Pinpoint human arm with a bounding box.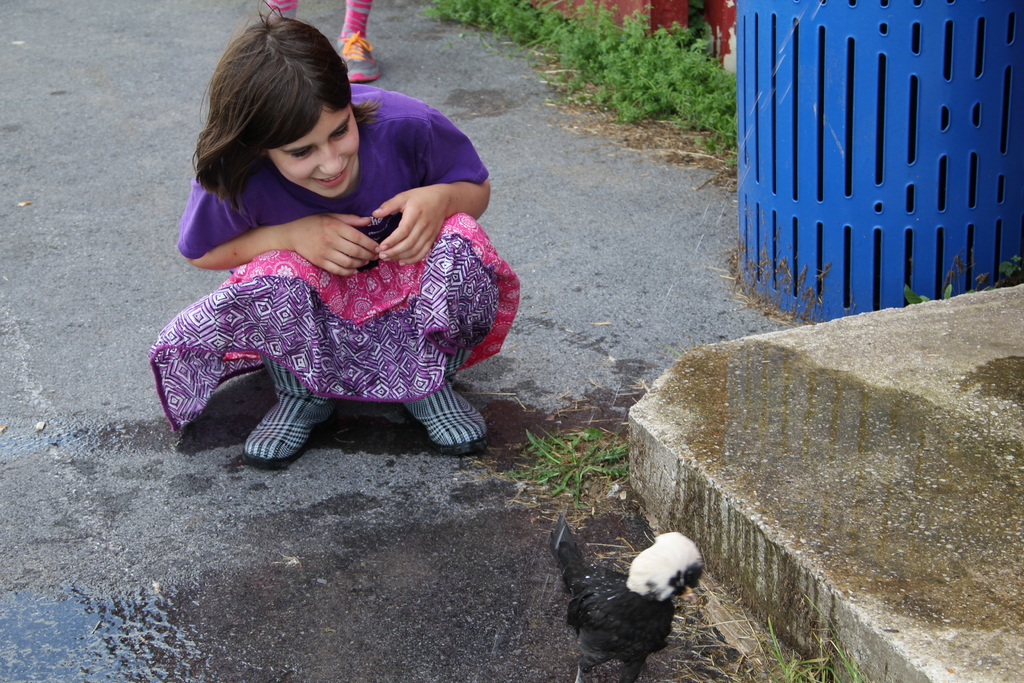
region(365, 113, 489, 264).
